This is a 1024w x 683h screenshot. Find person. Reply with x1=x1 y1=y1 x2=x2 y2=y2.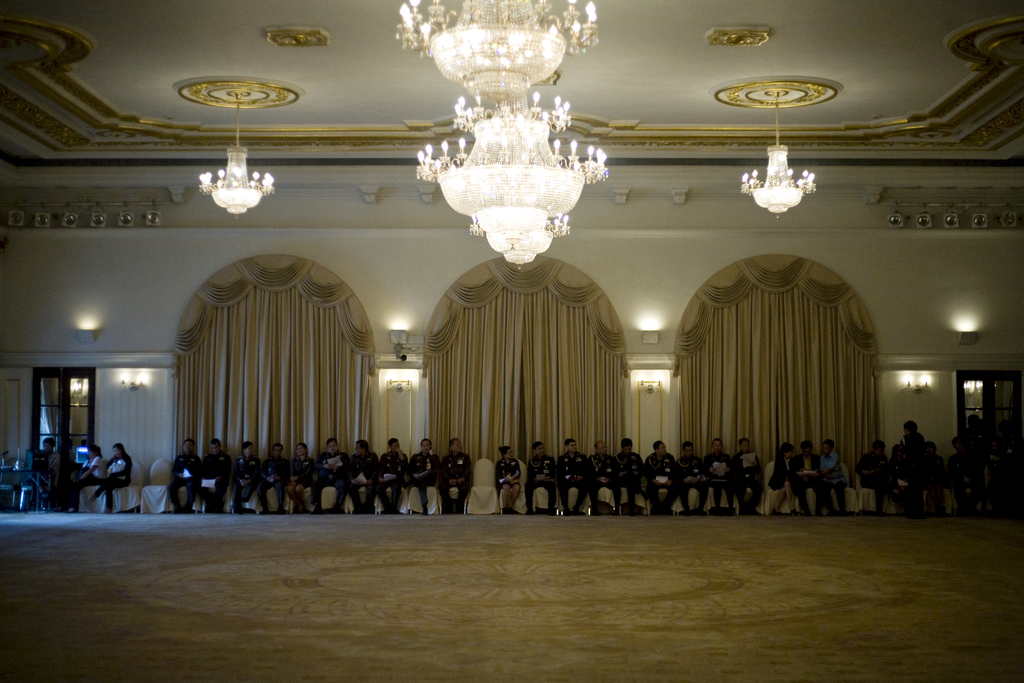
x1=496 y1=445 x2=522 y2=516.
